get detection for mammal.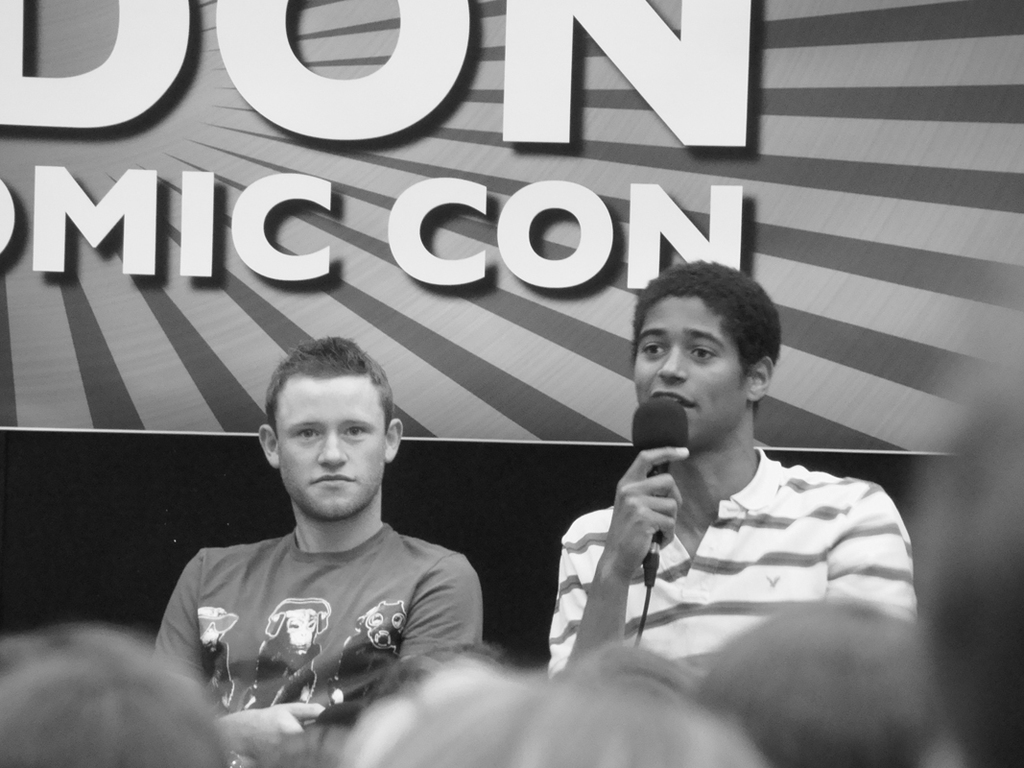
Detection: [917,342,1023,765].
